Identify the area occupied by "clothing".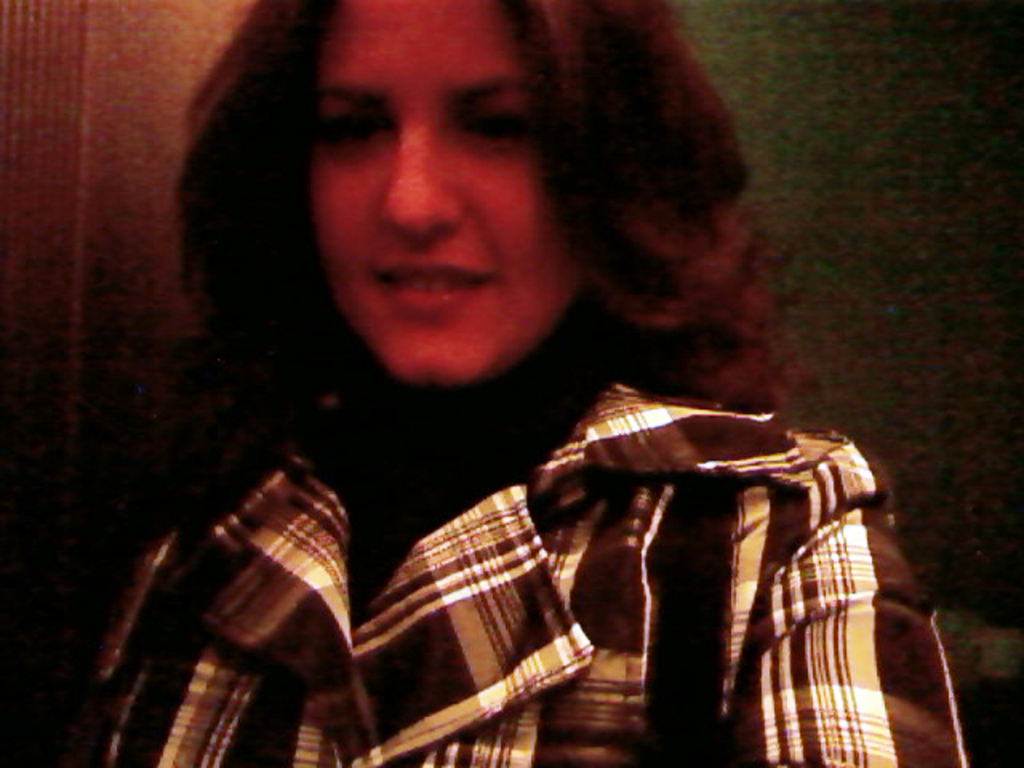
Area: left=70, top=397, right=986, bottom=766.
